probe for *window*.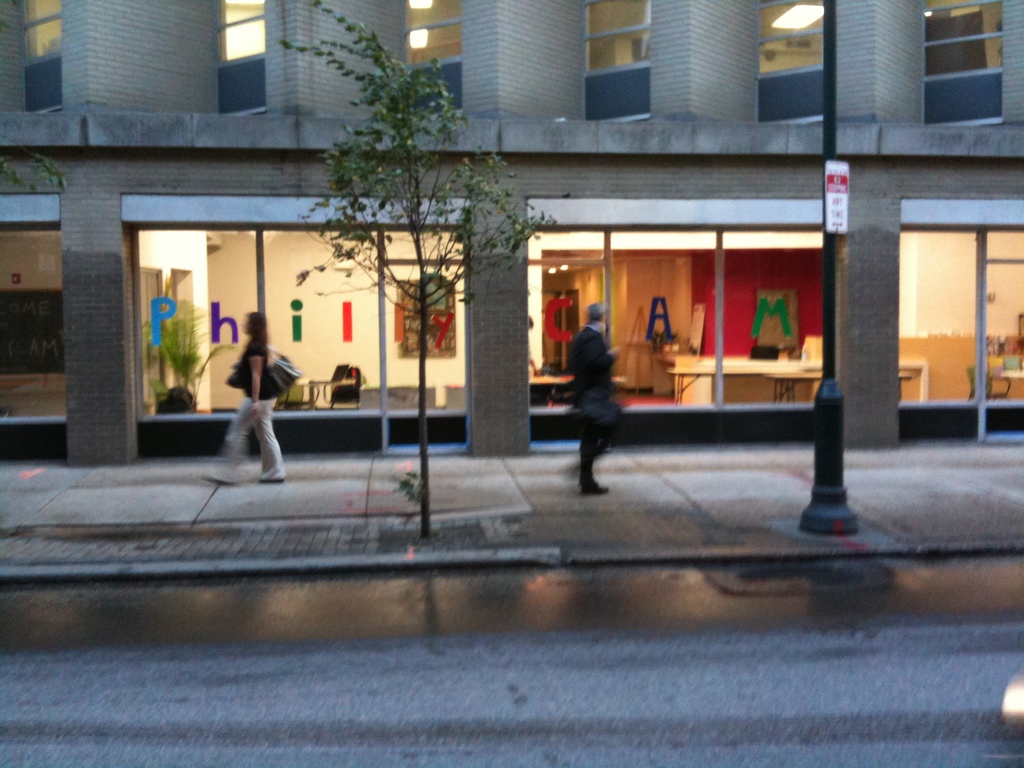
Probe result: [x1=215, y1=0, x2=281, y2=122].
